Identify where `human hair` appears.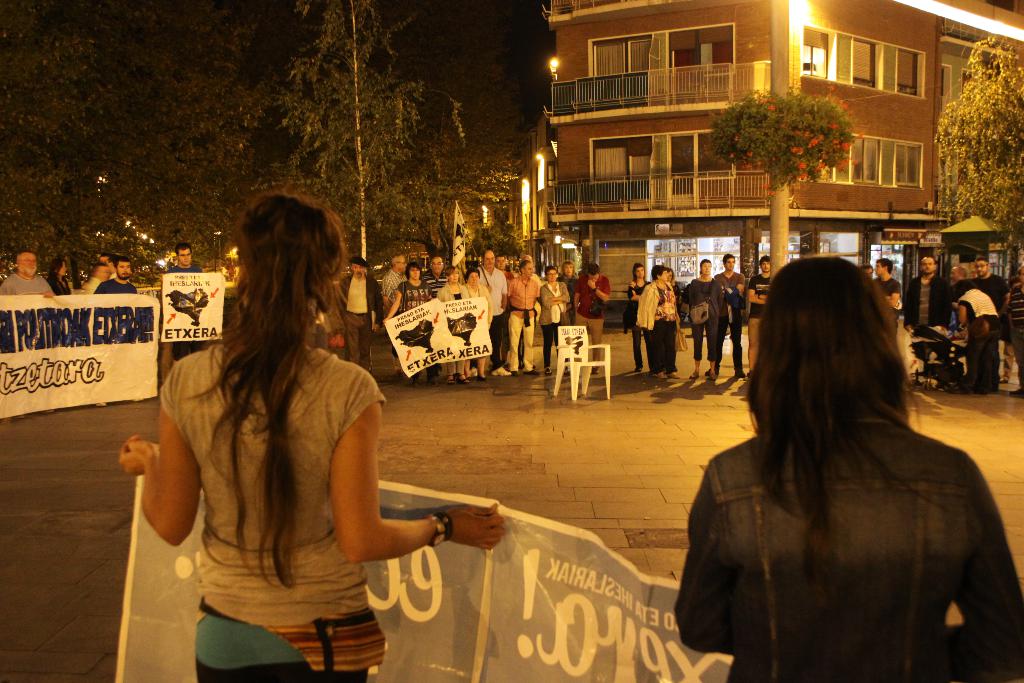
Appears at (x1=698, y1=258, x2=712, y2=276).
